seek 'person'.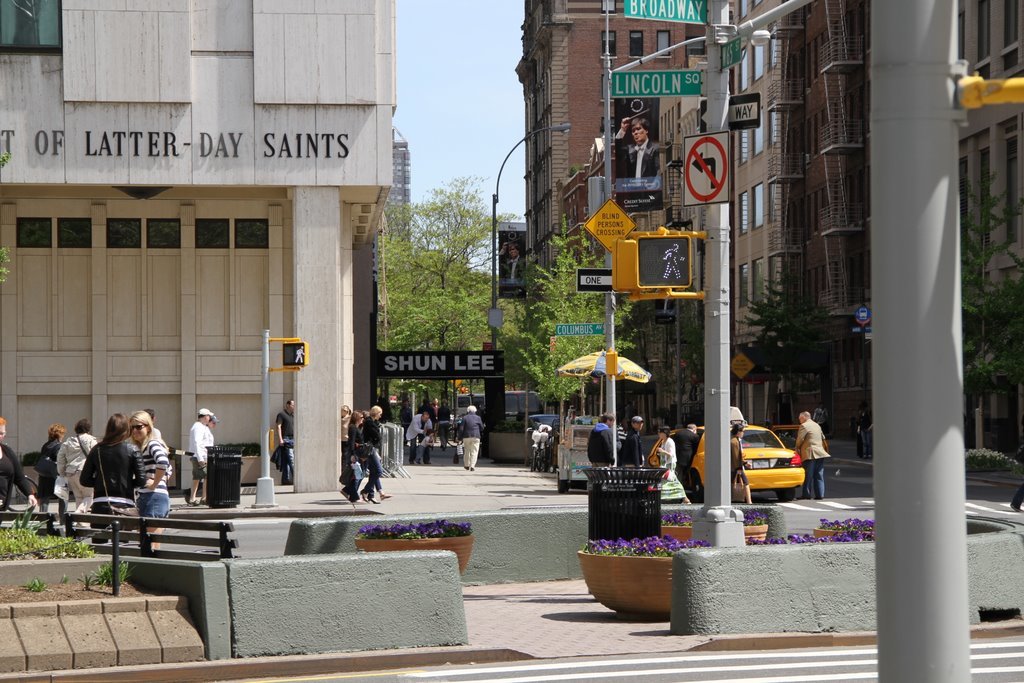
box=[0, 412, 42, 518].
